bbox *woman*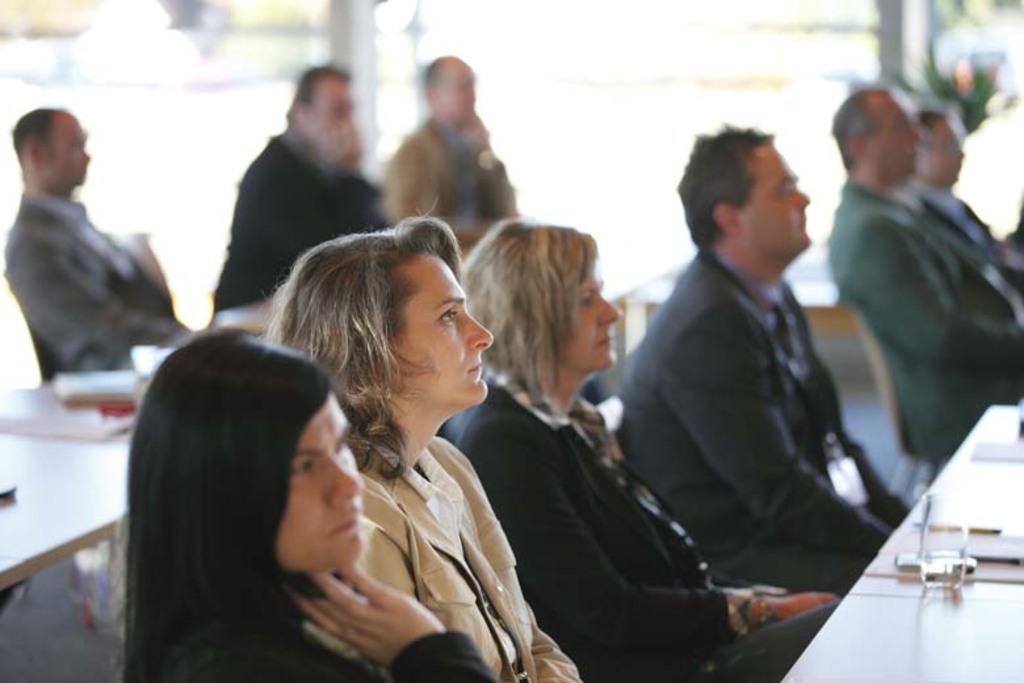
(left=121, top=324, right=496, bottom=682)
